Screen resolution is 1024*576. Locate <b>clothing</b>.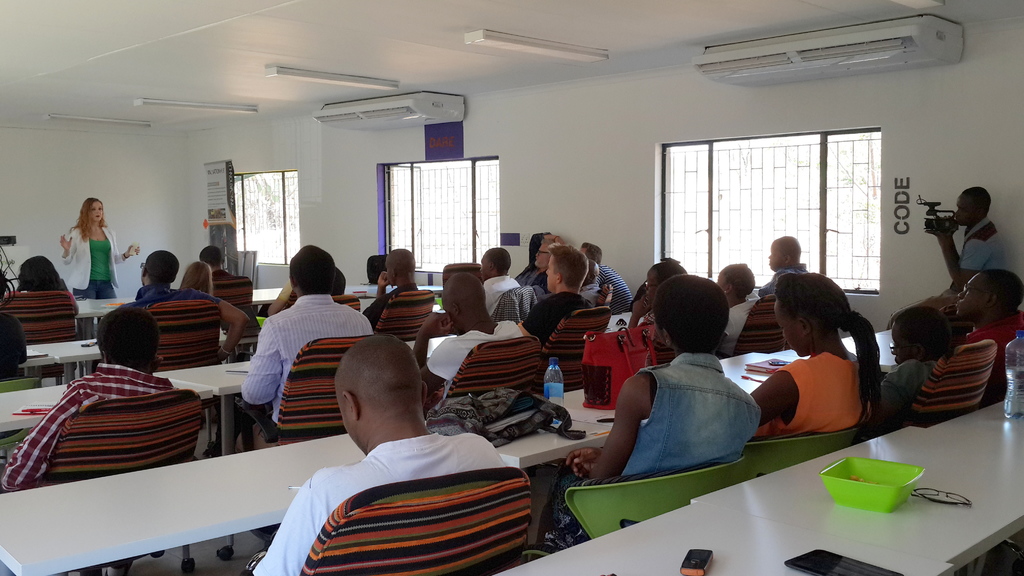
bbox=(250, 434, 510, 575).
